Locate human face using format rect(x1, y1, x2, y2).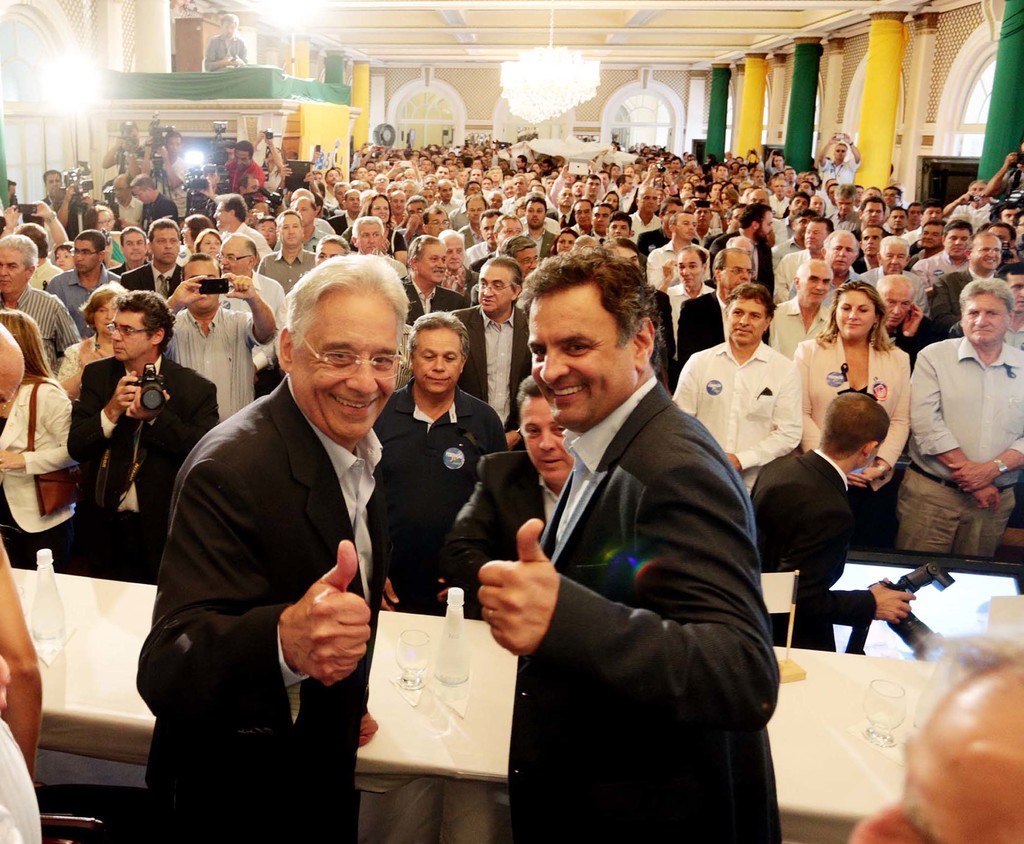
rect(882, 189, 899, 205).
